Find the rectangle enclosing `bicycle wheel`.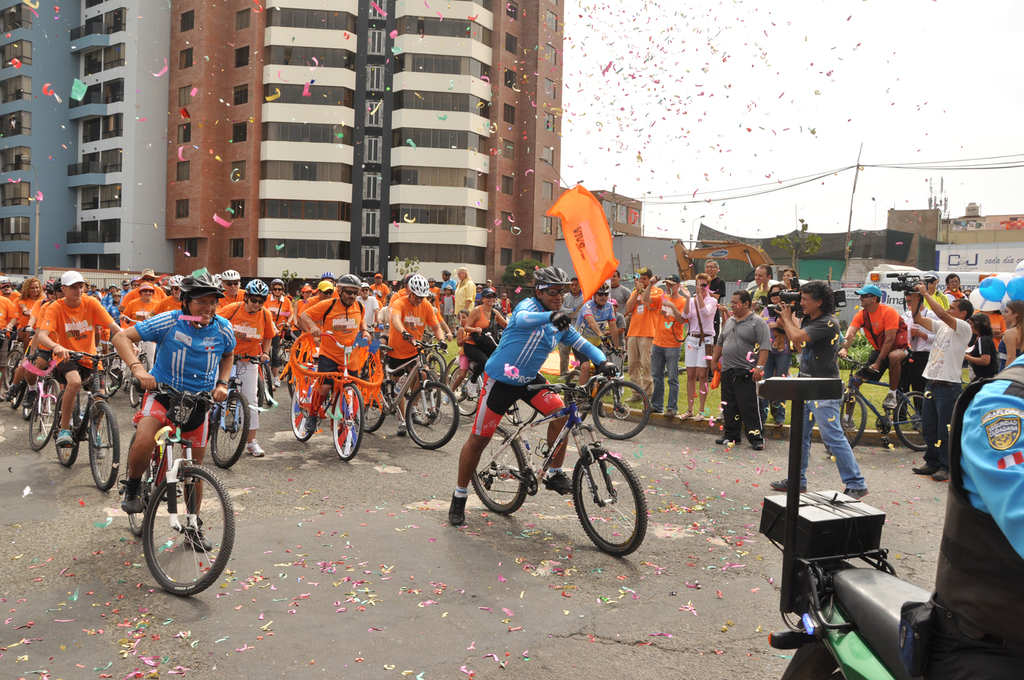
<region>784, 612, 870, 679</region>.
